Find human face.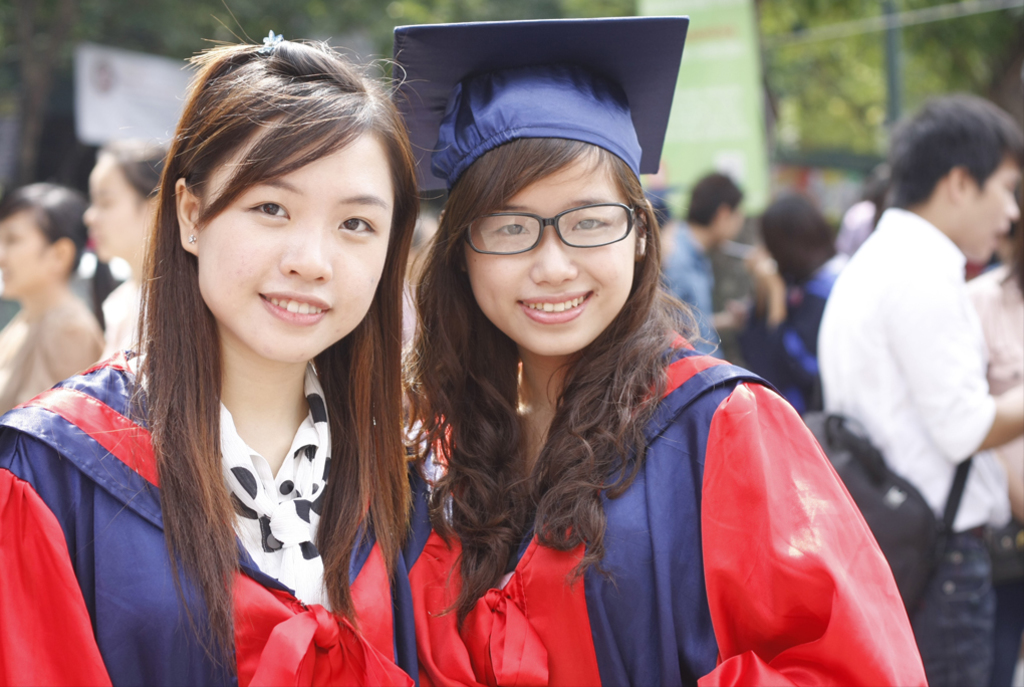
left=200, top=115, right=398, bottom=370.
